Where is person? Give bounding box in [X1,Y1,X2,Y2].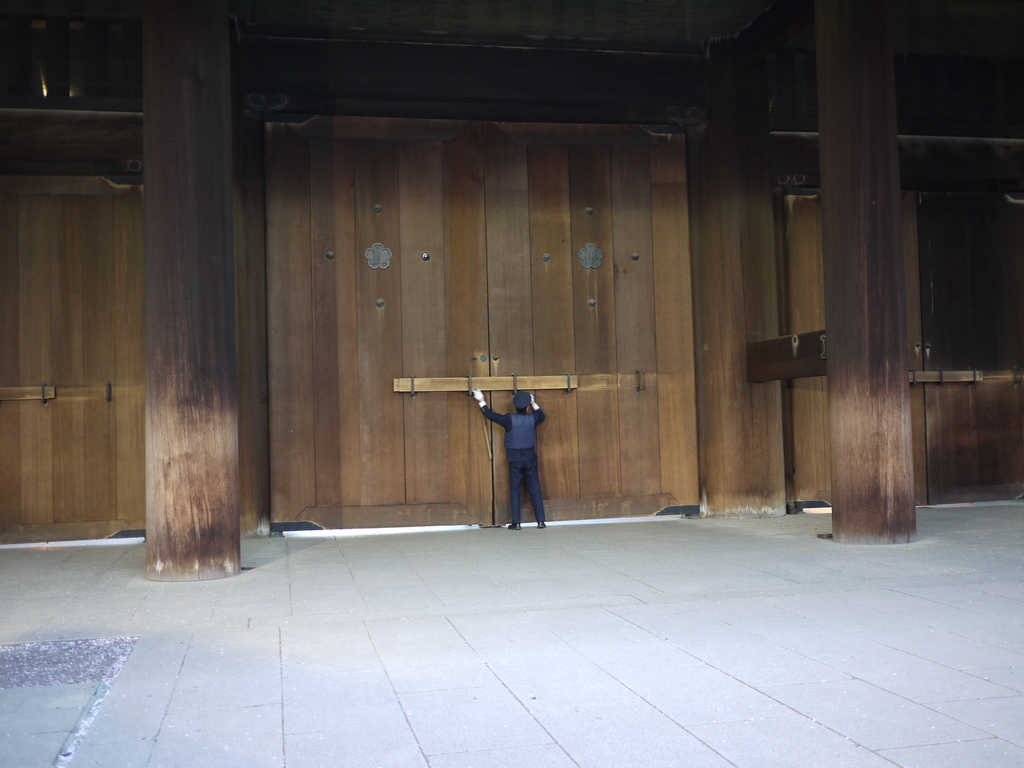
[468,387,547,525].
